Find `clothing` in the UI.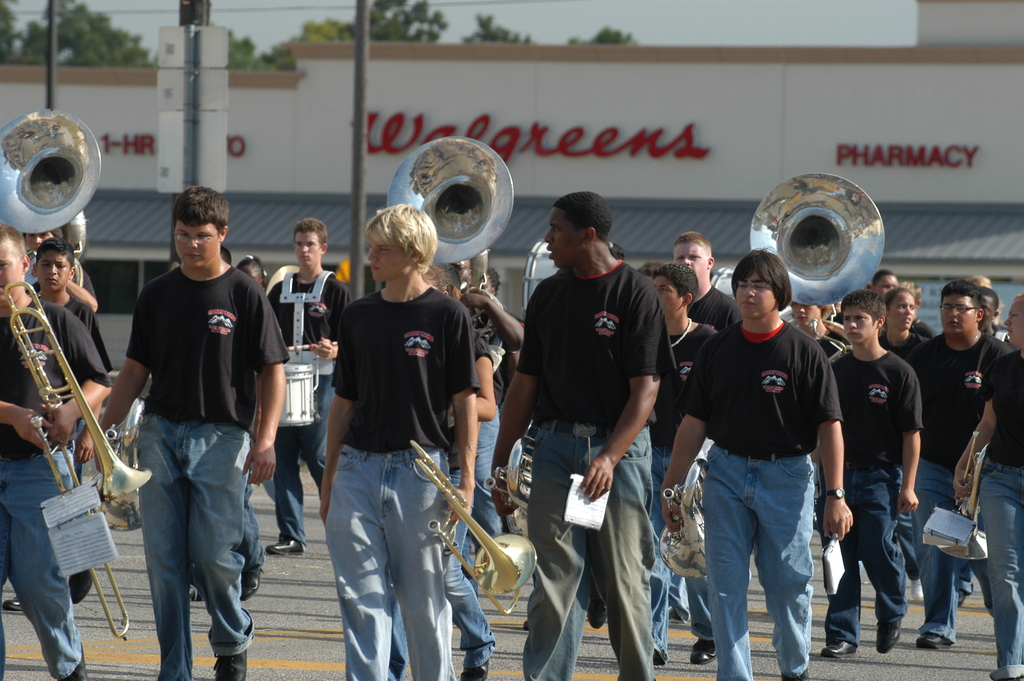
UI element at select_region(520, 252, 674, 680).
